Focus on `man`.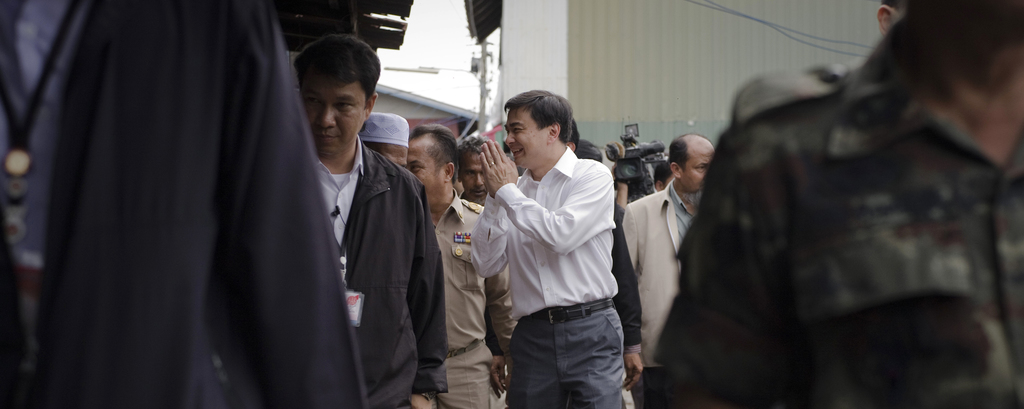
Focused at select_region(462, 138, 496, 200).
